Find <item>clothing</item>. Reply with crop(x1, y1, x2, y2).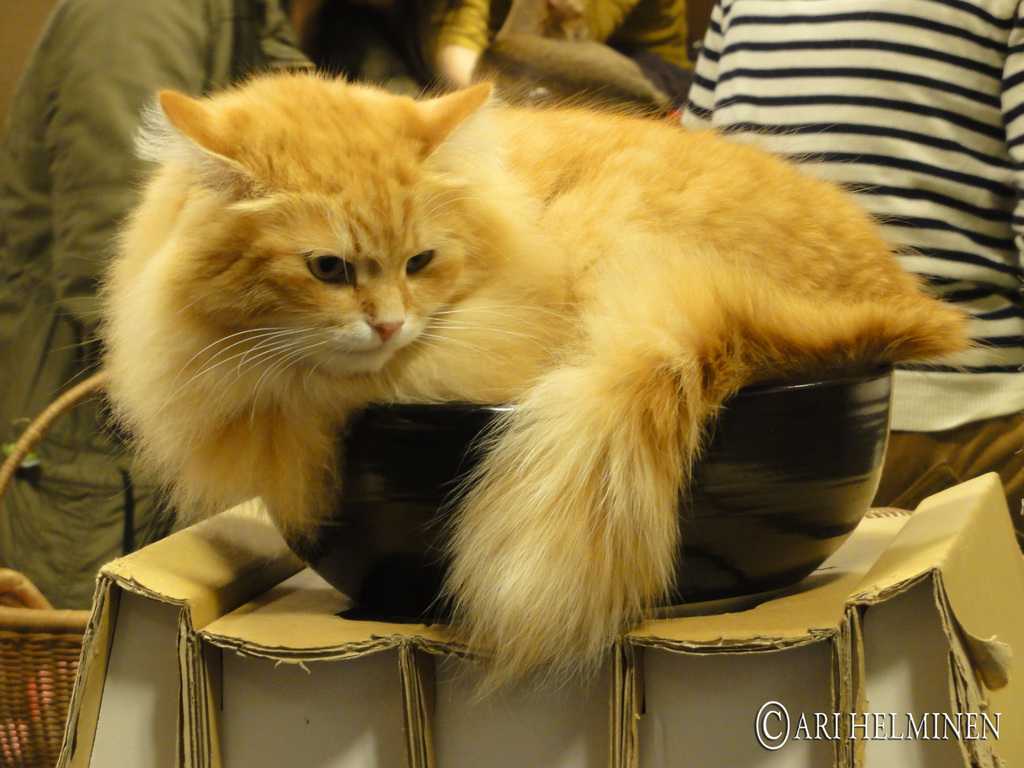
crop(684, 0, 1023, 541).
